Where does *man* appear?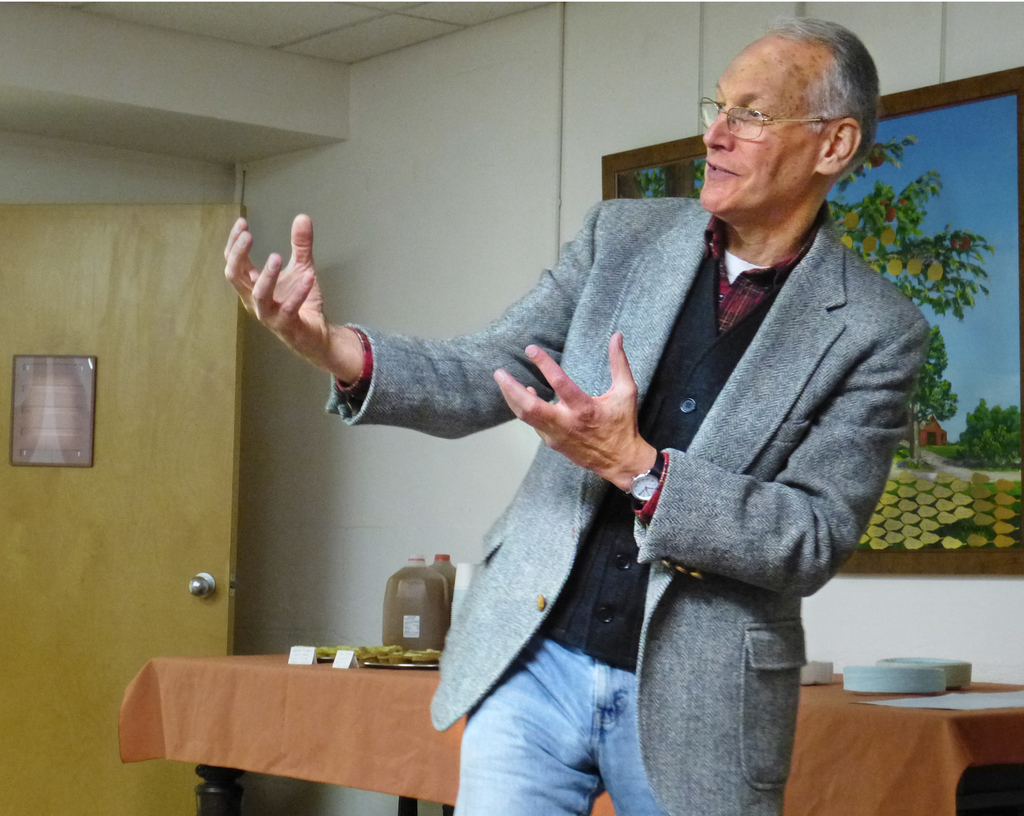
Appears at crop(355, 46, 937, 786).
